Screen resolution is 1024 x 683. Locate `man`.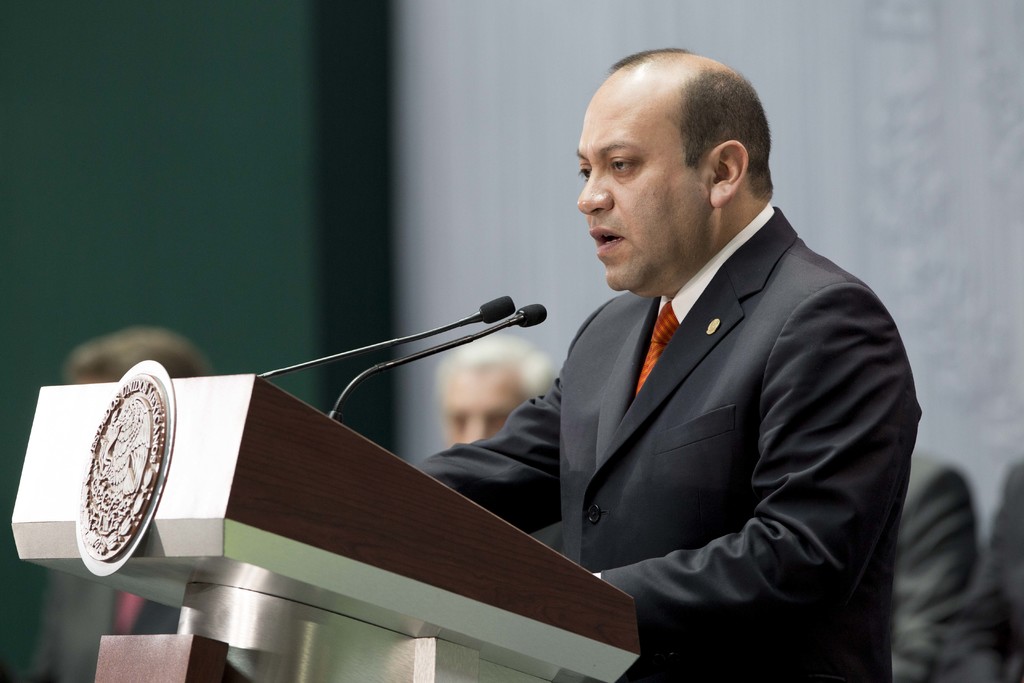
[399,51,925,682].
